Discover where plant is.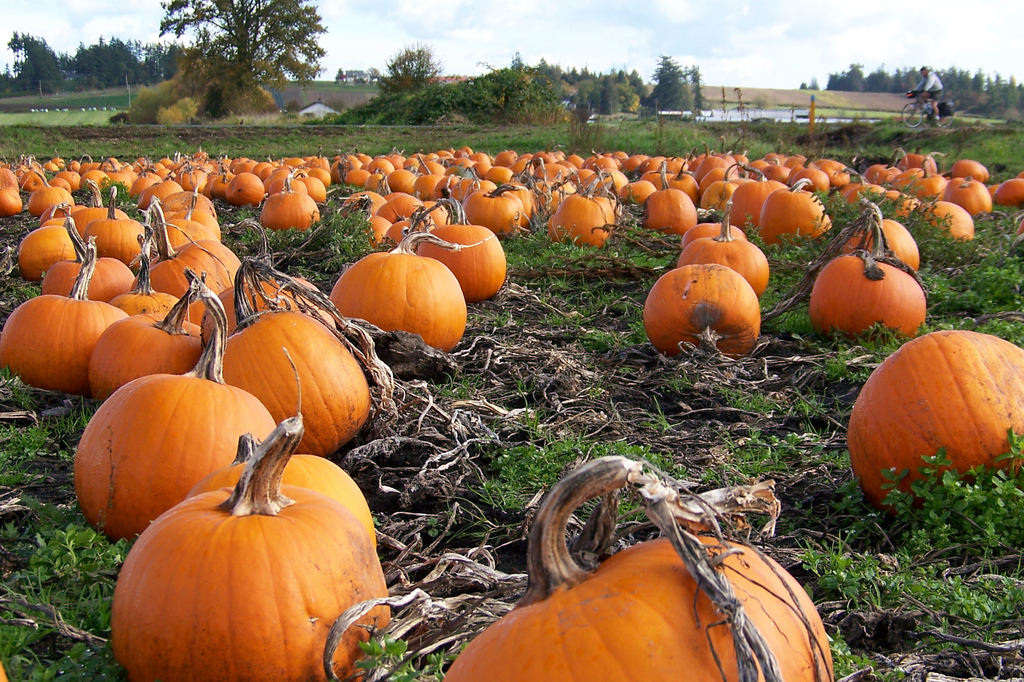
Discovered at detection(824, 624, 874, 675).
